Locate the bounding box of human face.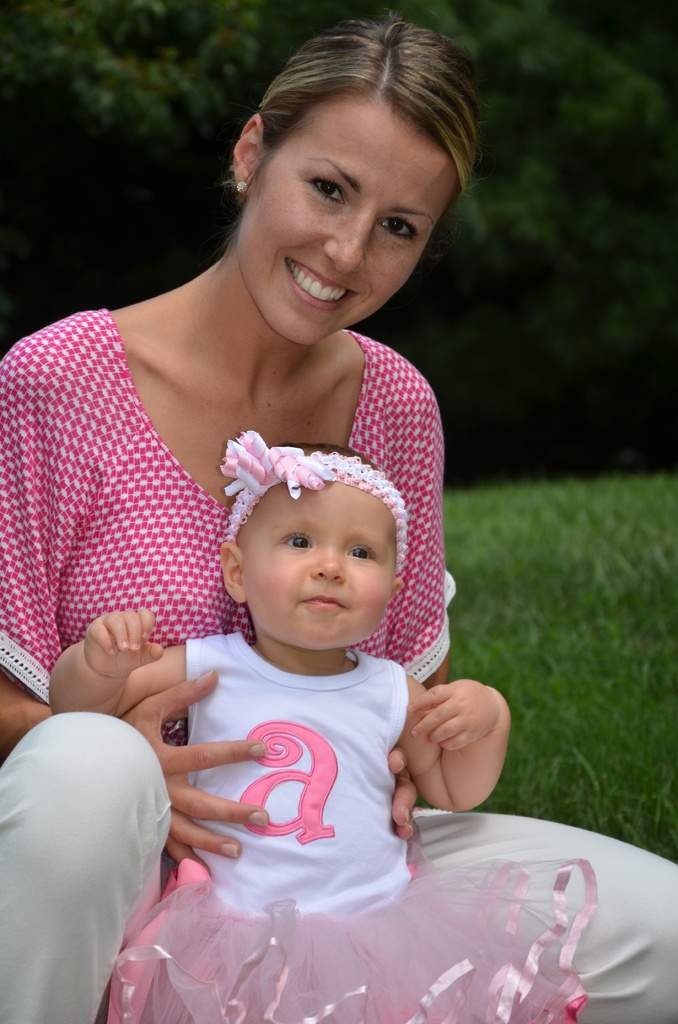
Bounding box: crop(244, 93, 456, 347).
